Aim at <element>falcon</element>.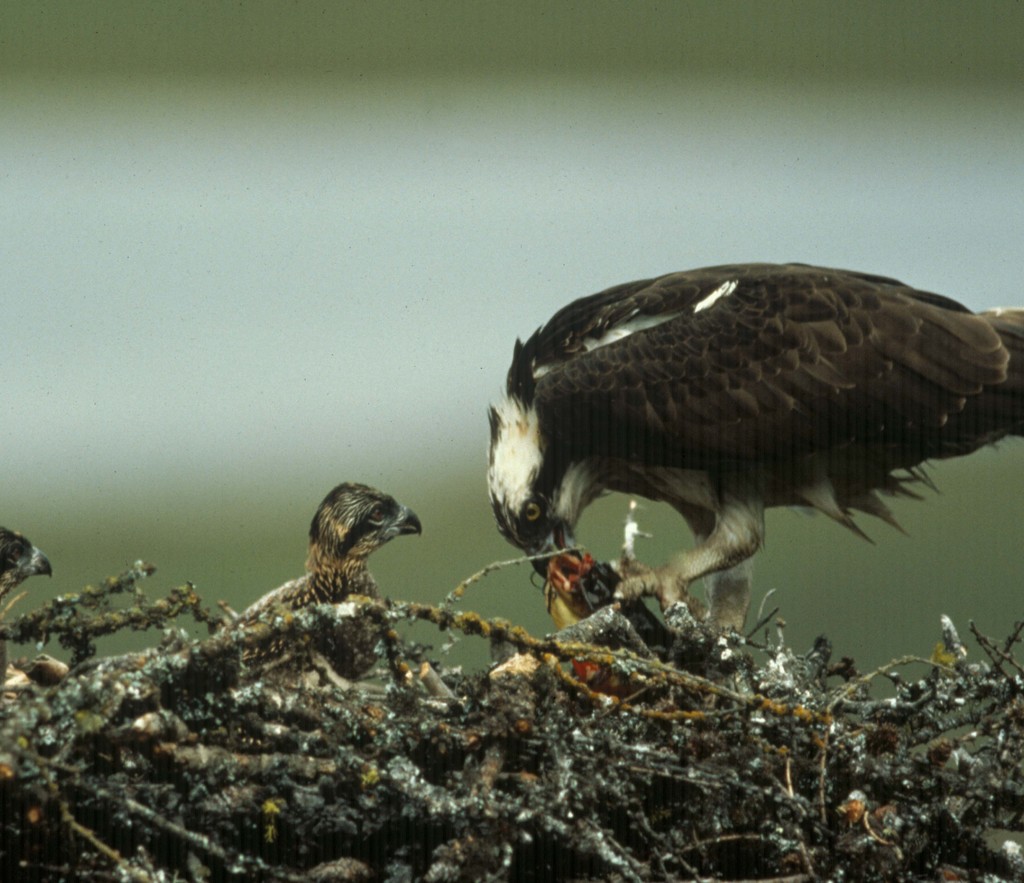
Aimed at rect(215, 477, 420, 704).
